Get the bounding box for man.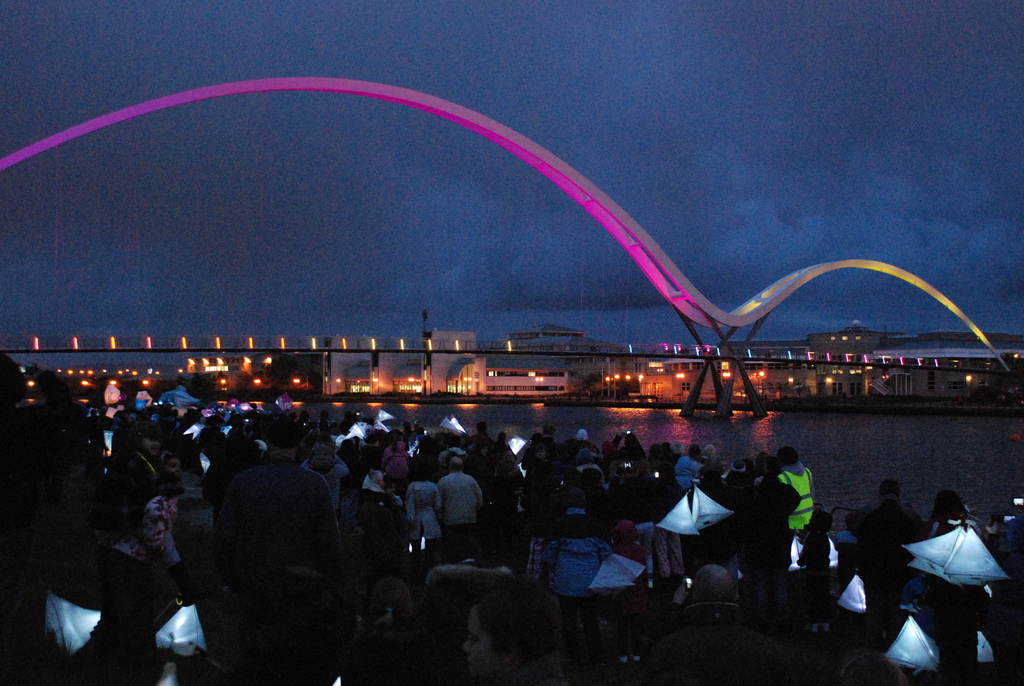
{"x1": 557, "y1": 427, "x2": 605, "y2": 483}.
